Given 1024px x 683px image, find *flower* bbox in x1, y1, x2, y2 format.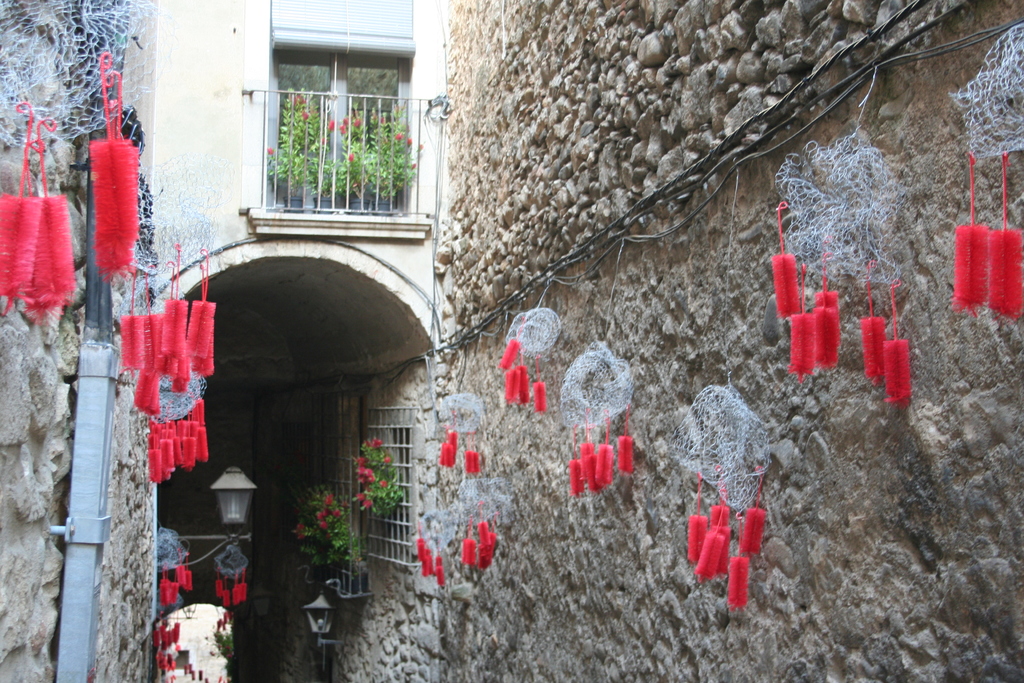
383, 456, 390, 465.
